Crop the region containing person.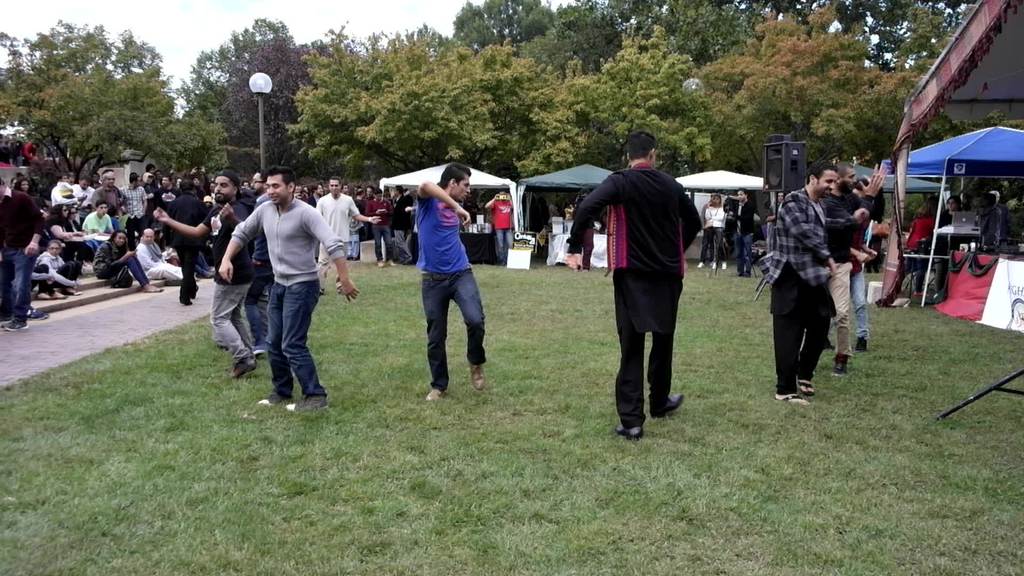
Crop region: bbox=(483, 189, 515, 269).
